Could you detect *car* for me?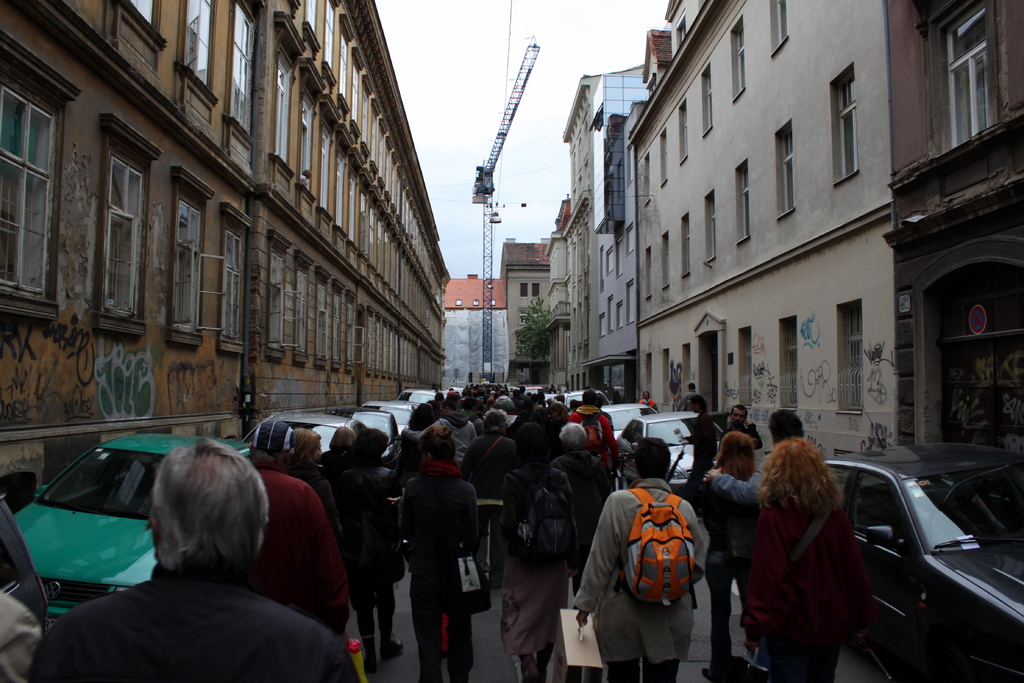
Detection result: [left=360, top=395, right=418, bottom=427].
